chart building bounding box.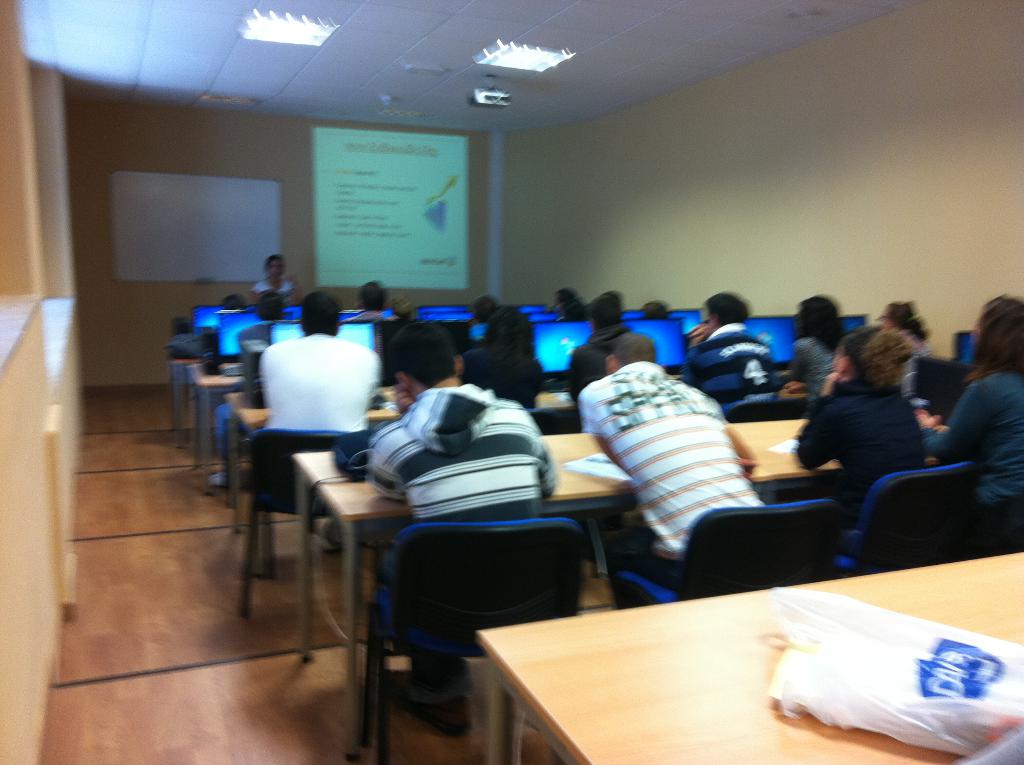
Charted: <region>0, 0, 1023, 764</region>.
